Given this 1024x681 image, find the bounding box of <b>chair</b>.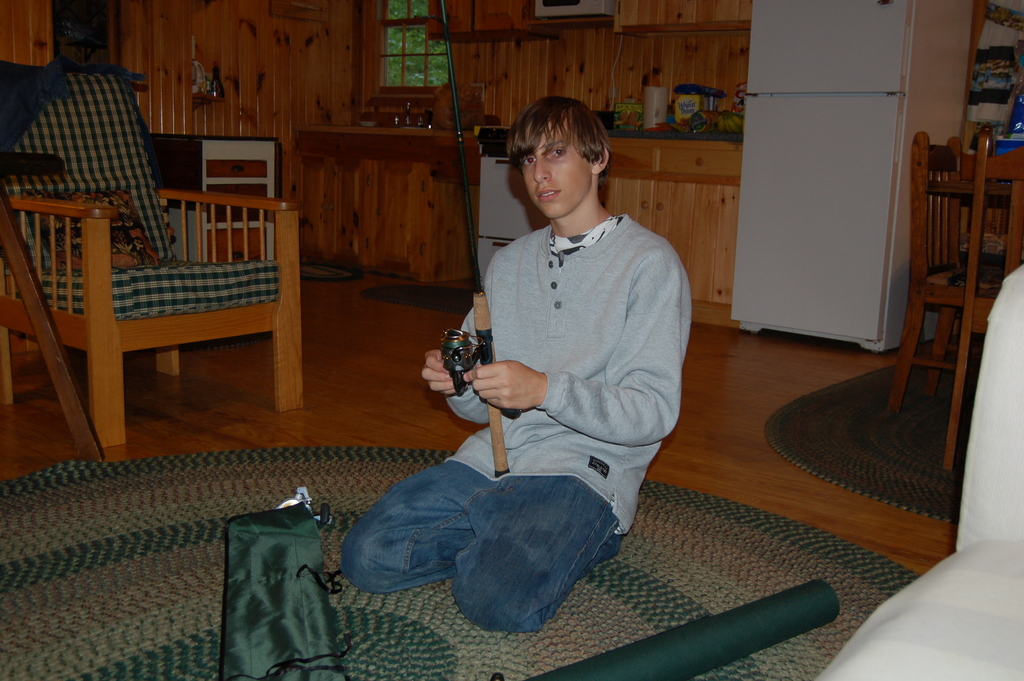
Rect(893, 126, 1017, 414).
